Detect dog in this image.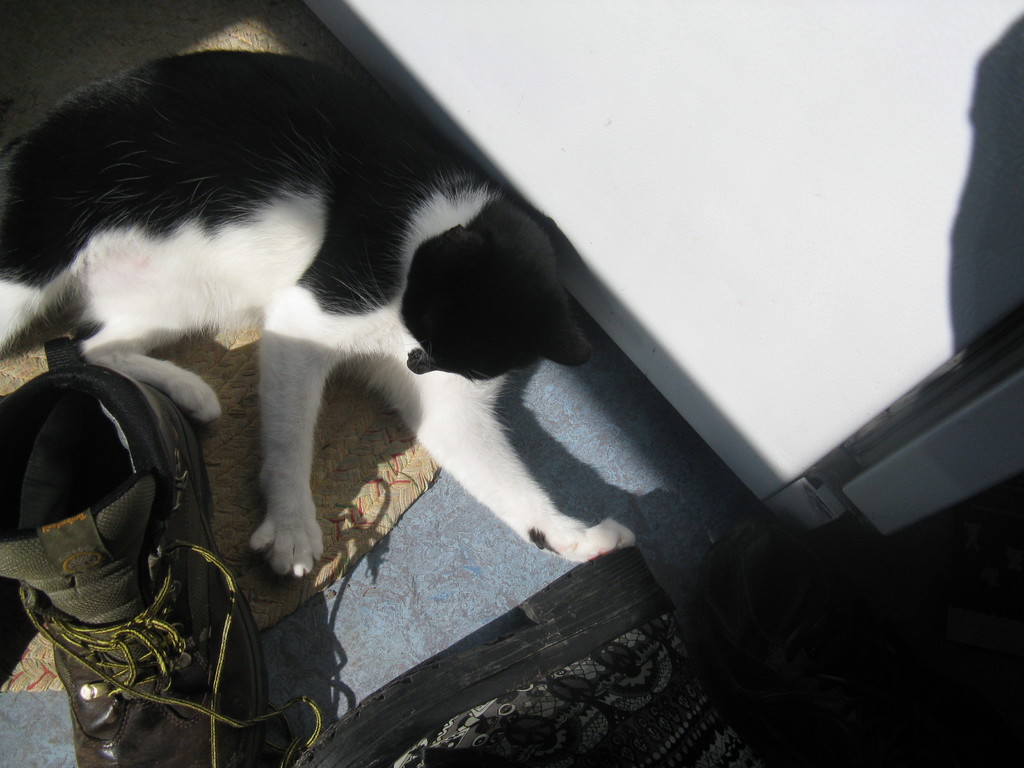
Detection: <bbox>0, 57, 641, 584</bbox>.
